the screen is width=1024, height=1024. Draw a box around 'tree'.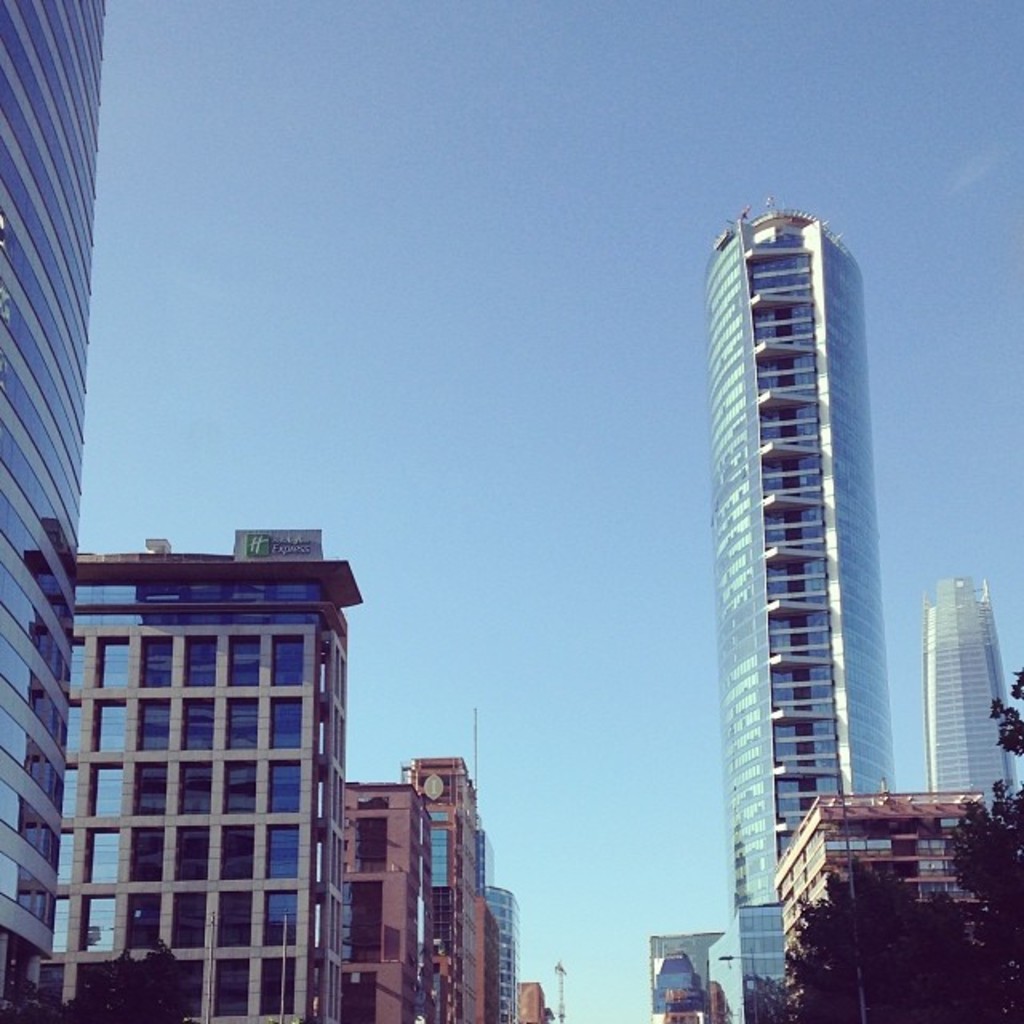
crop(946, 654, 1022, 946).
